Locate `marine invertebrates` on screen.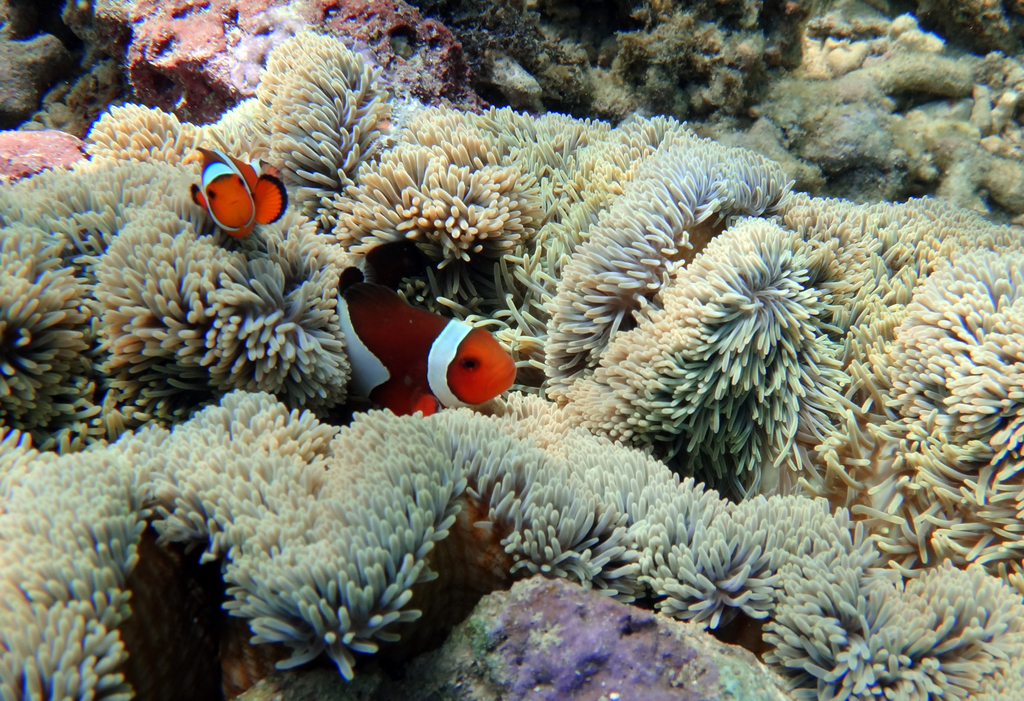
On screen at l=643, t=468, r=881, b=641.
